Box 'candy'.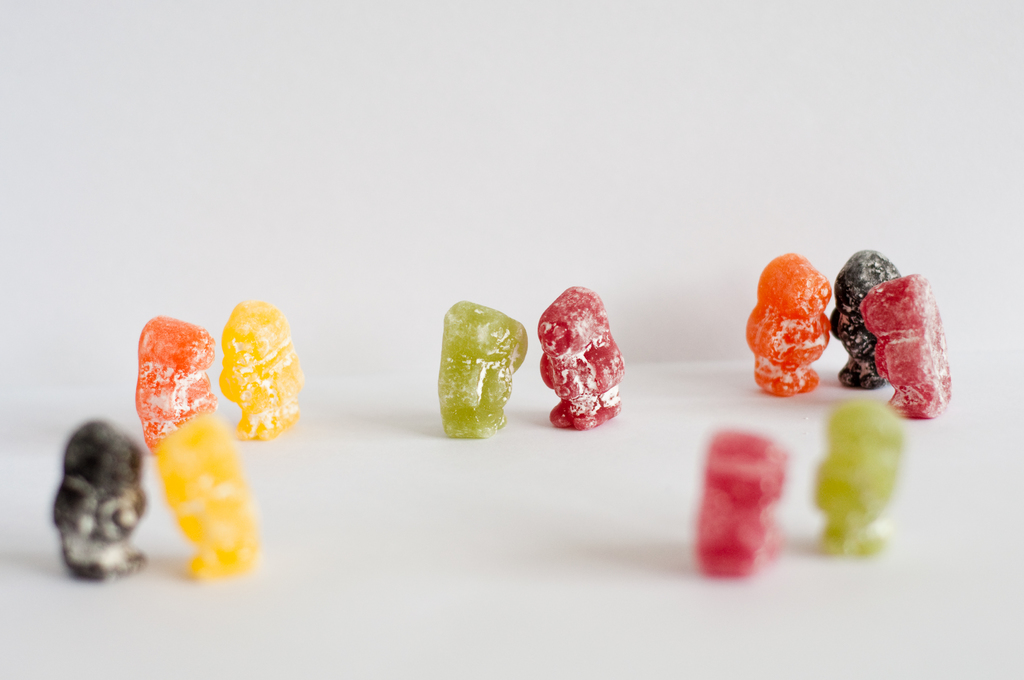
pyautogui.locateOnScreen(813, 400, 906, 560).
